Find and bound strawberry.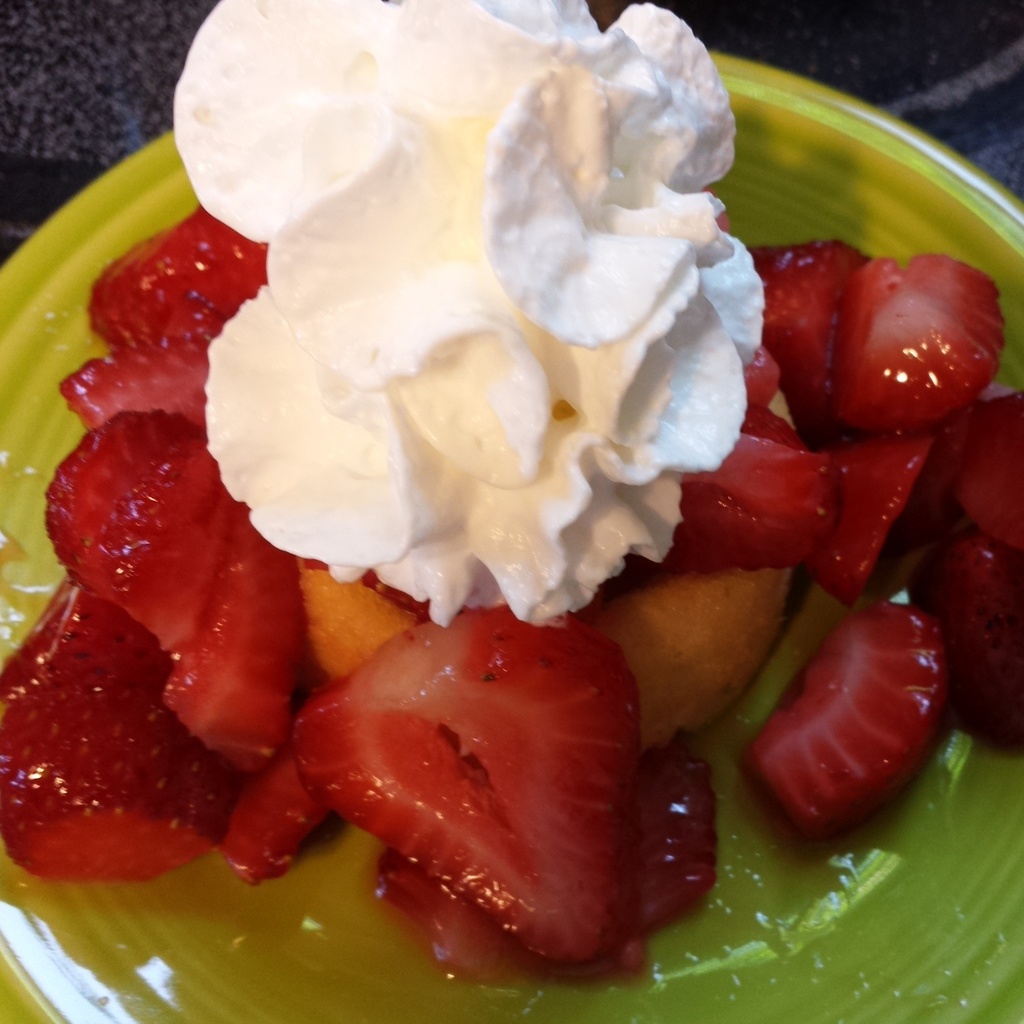
Bound: locate(715, 613, 931, 845).
